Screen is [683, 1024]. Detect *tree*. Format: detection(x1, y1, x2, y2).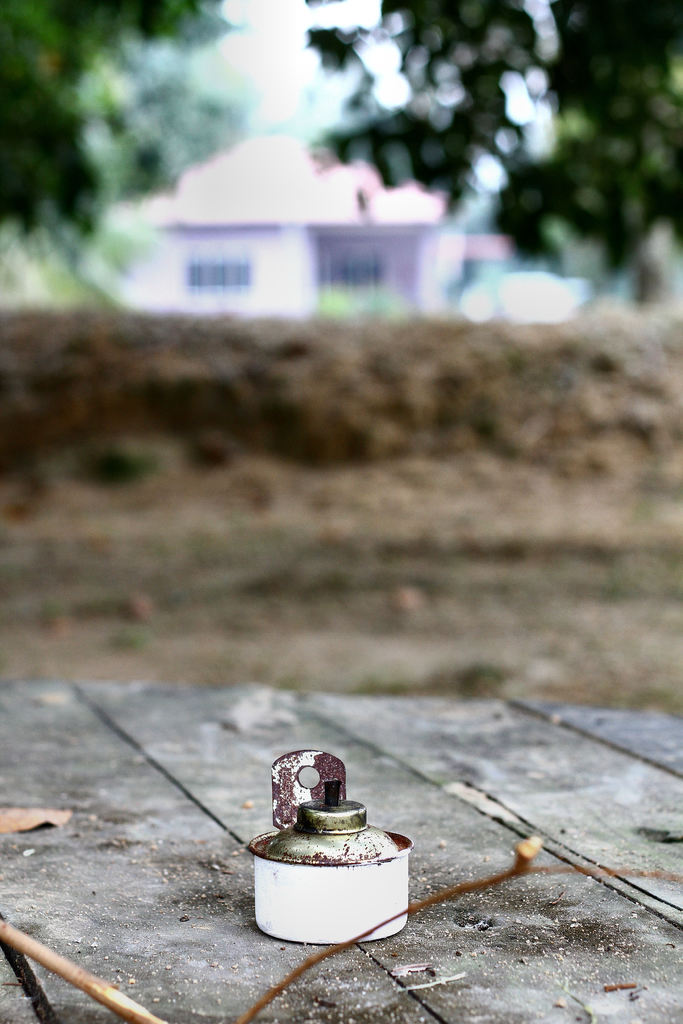
detection(298, 0, 682, 278).
